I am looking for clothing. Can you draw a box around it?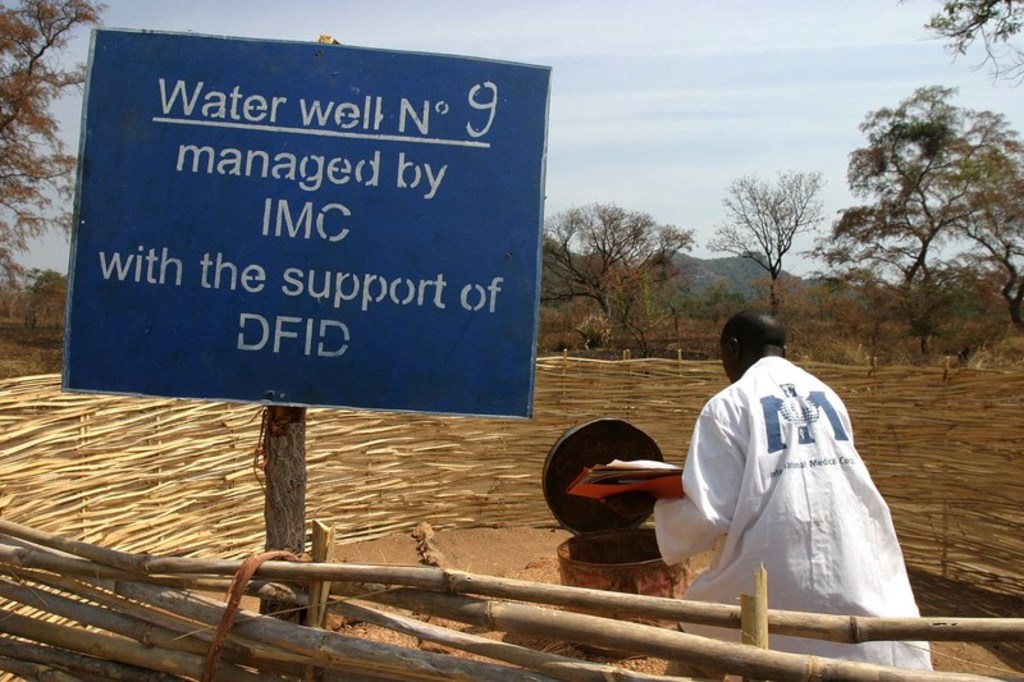
Sure, the bounding box is (x1=663, y1=319, x2=934, y2=617).
